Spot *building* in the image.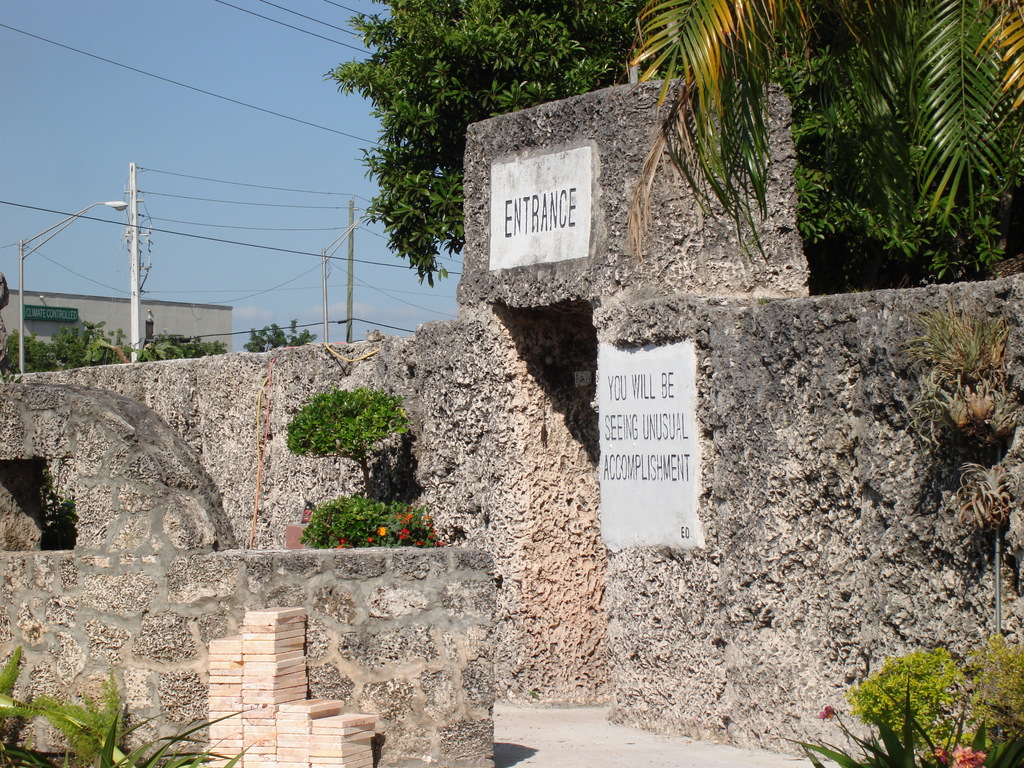
*building* found at crop(0, 284, 237, 379).
